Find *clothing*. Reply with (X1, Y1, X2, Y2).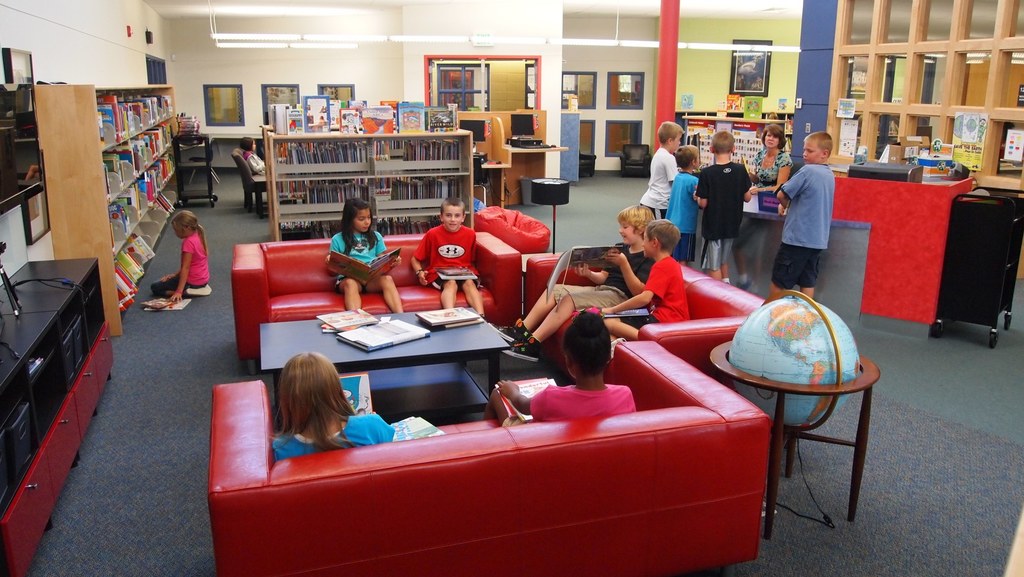
(150, 232, 209, 291).
